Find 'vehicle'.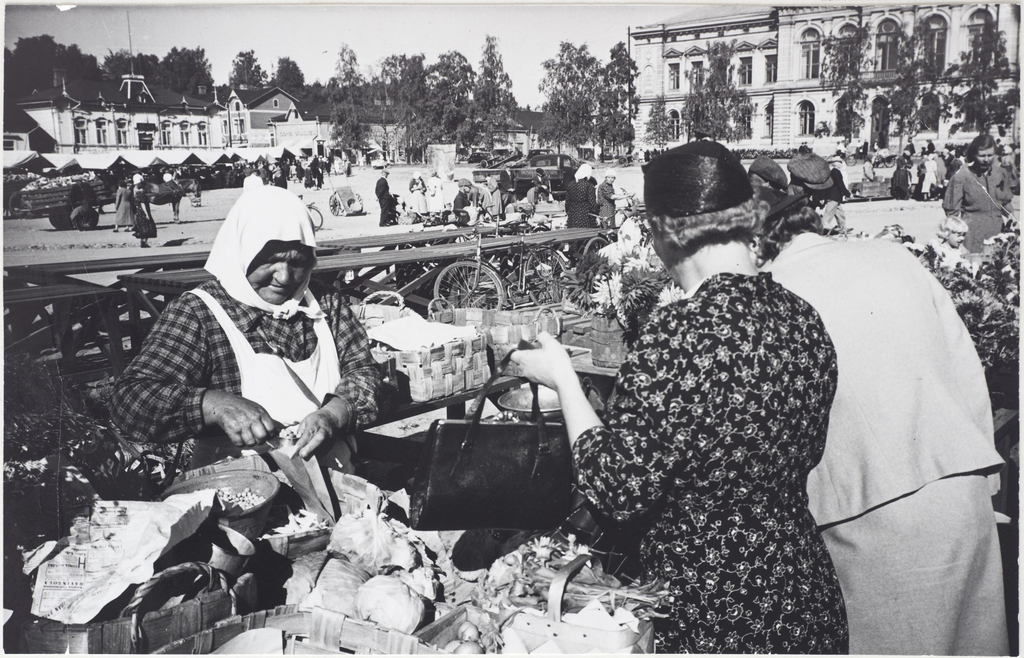
(324,182,366,216).
